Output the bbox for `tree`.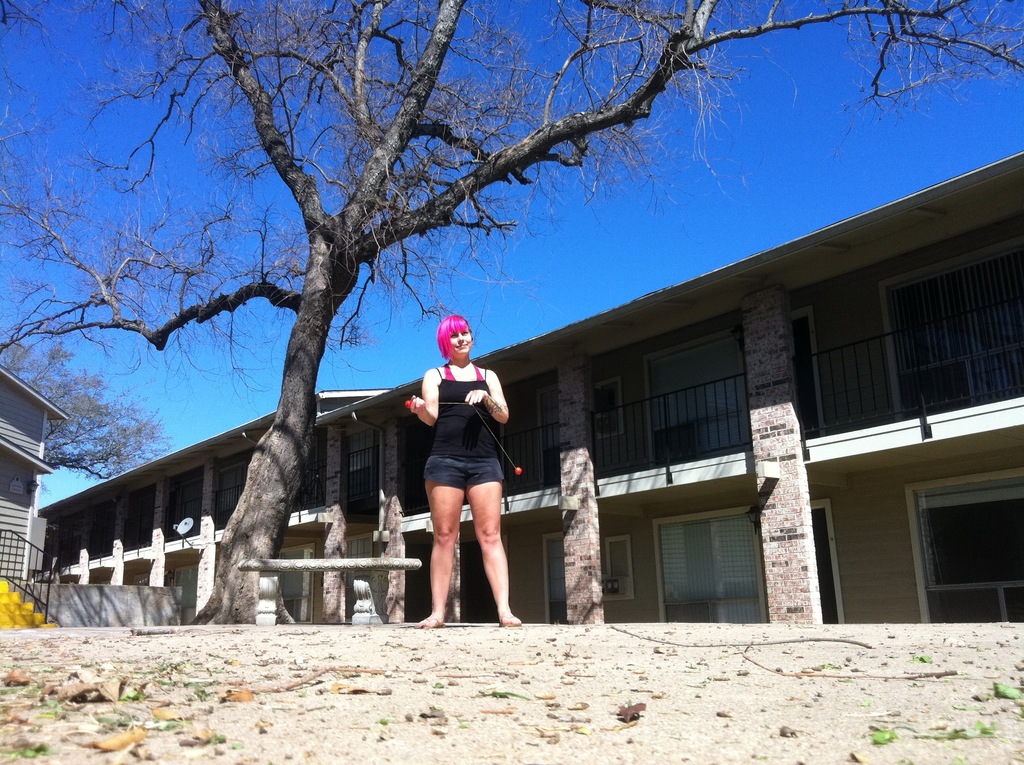
select_region(0, 342, 168, 469).
